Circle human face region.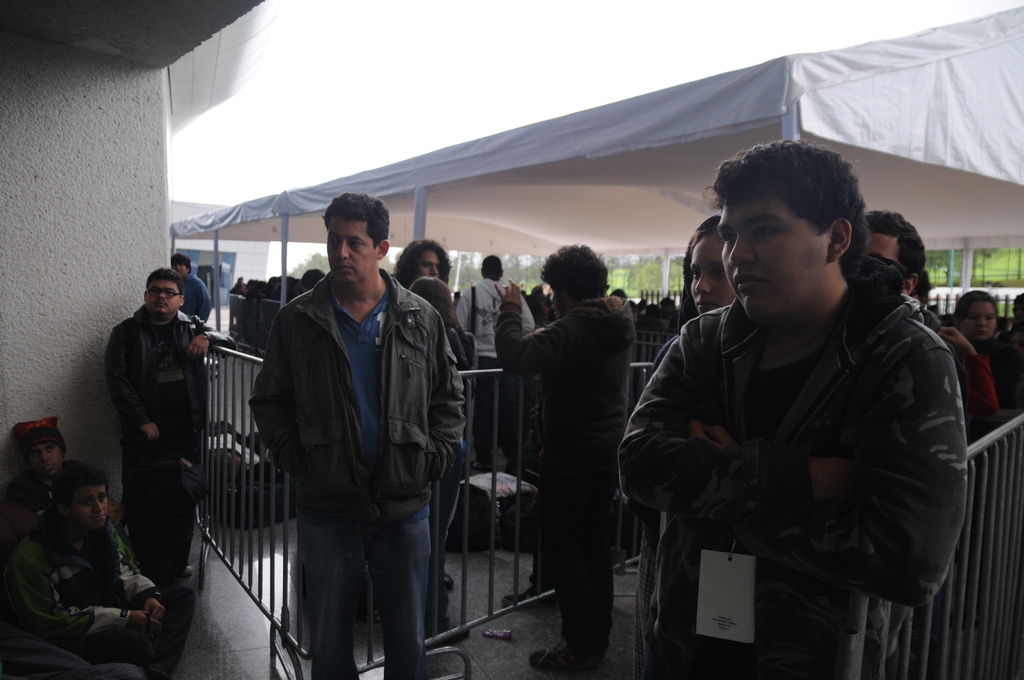
Region: 324/219/381/289.
